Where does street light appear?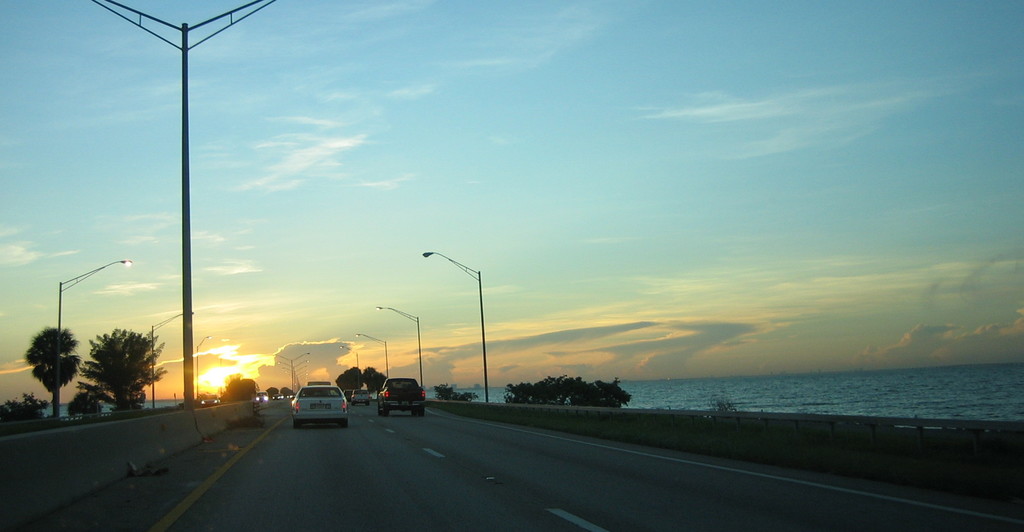
Appears at (192,325,211,408).
